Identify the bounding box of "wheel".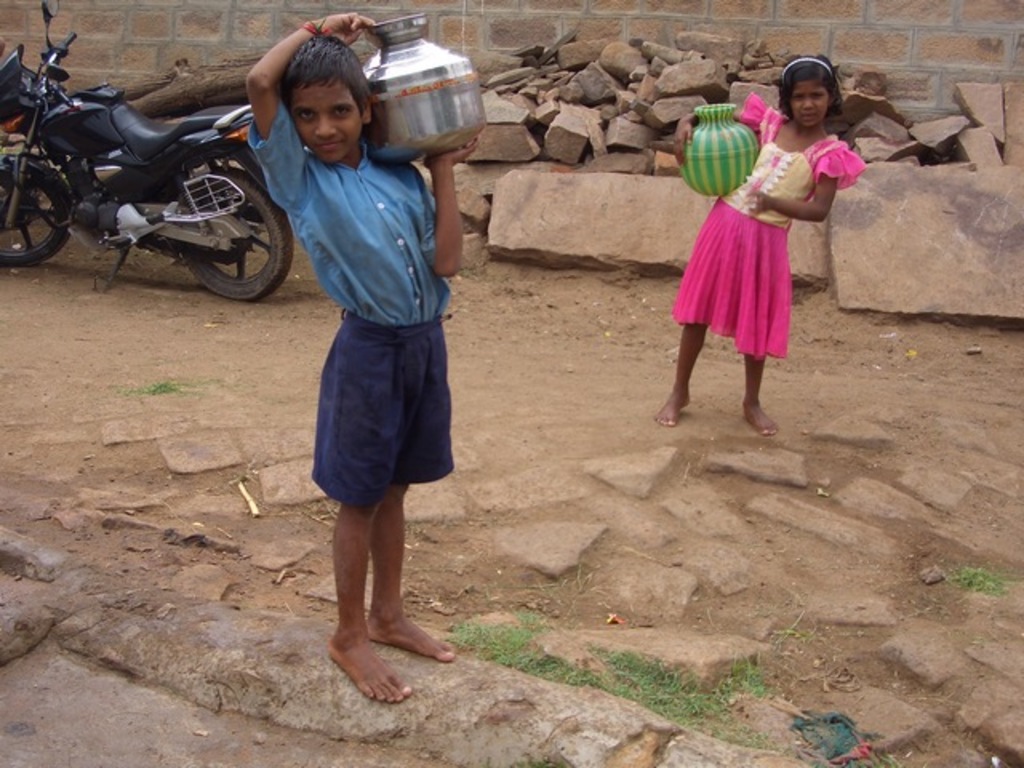
(left=0, top=178, right=70, bottom=267).
